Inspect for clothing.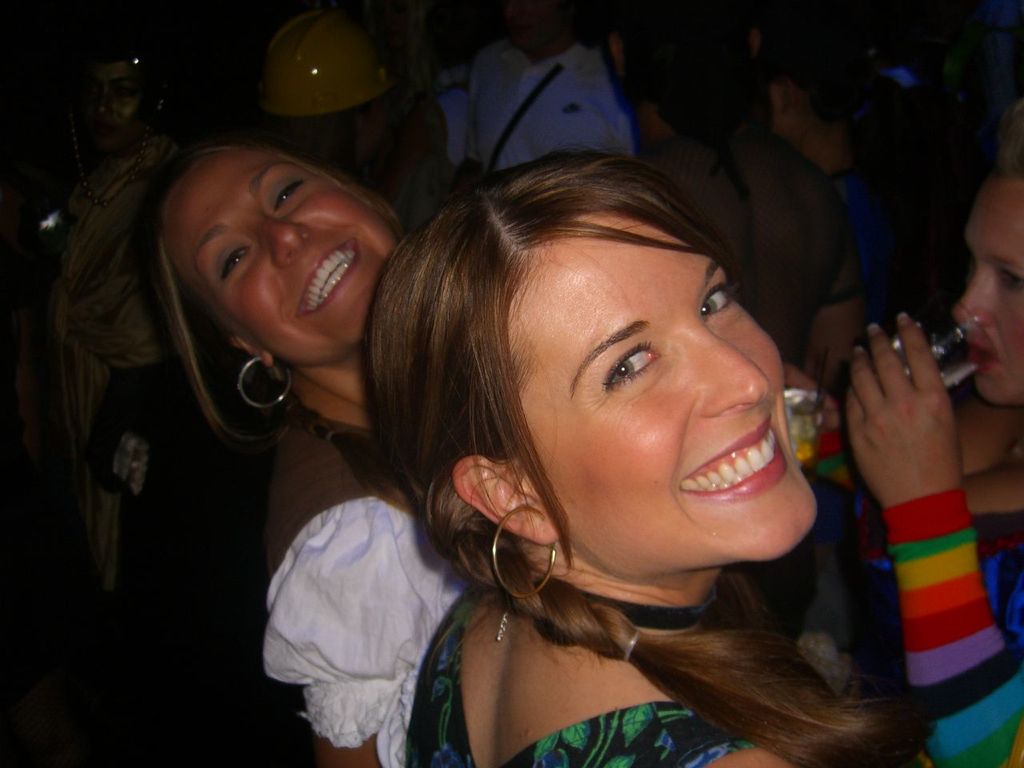
Inspection: x1=461, y1=23, x2=565, y2=183.
